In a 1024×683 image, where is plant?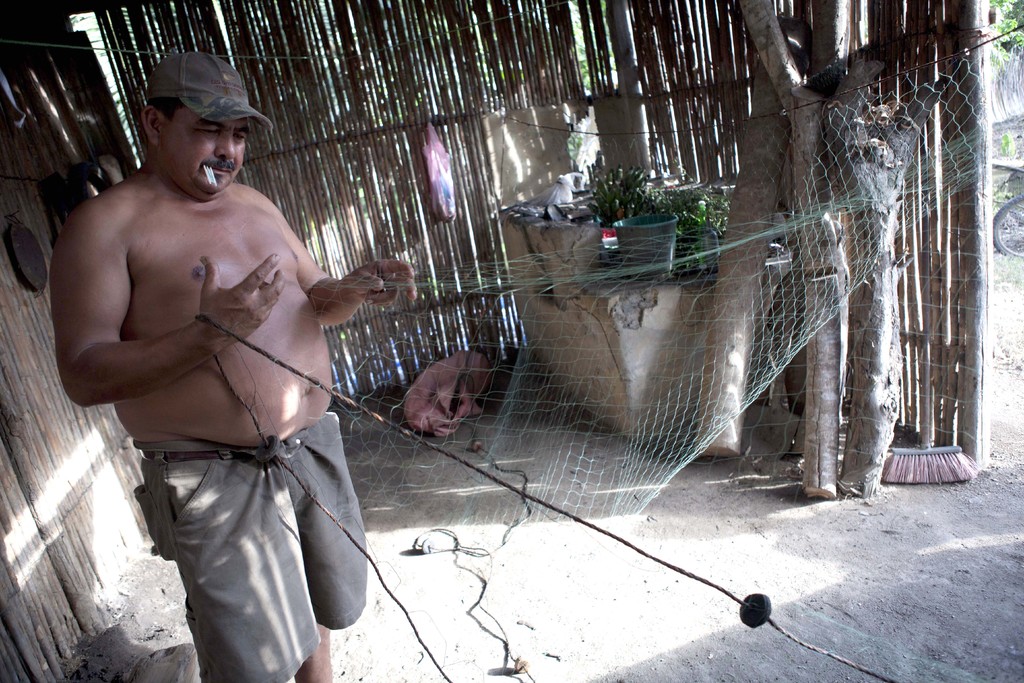
998/129/1020/161.
